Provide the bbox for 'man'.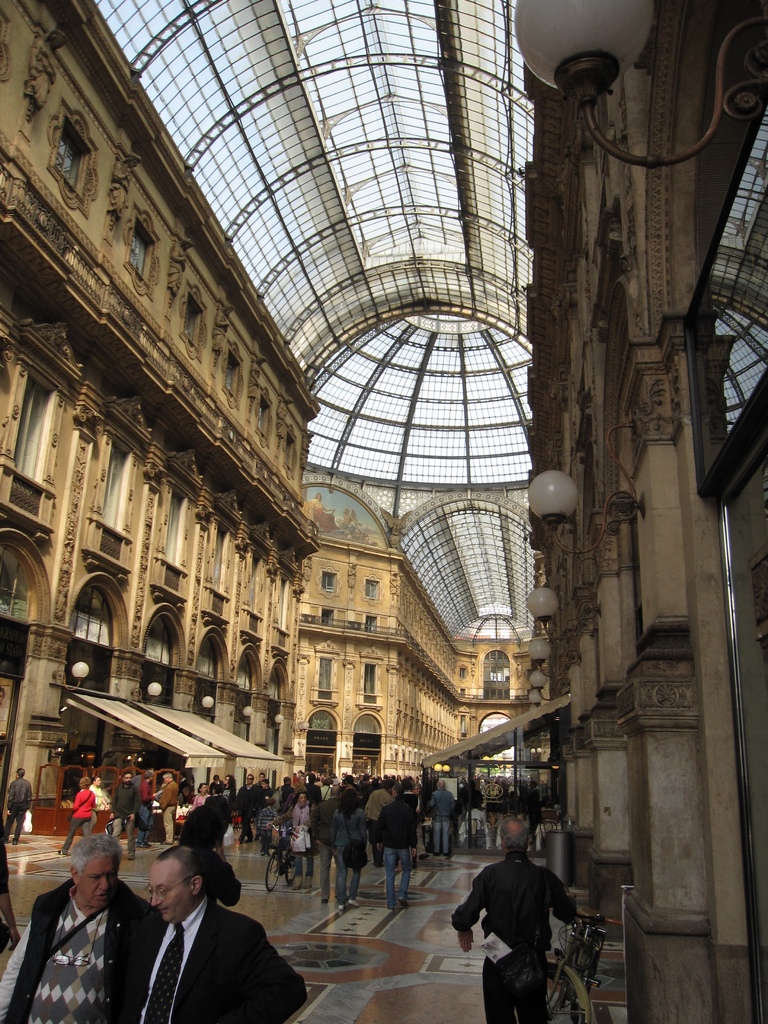
x1=256, y1=773, x2=265, y2=784.
